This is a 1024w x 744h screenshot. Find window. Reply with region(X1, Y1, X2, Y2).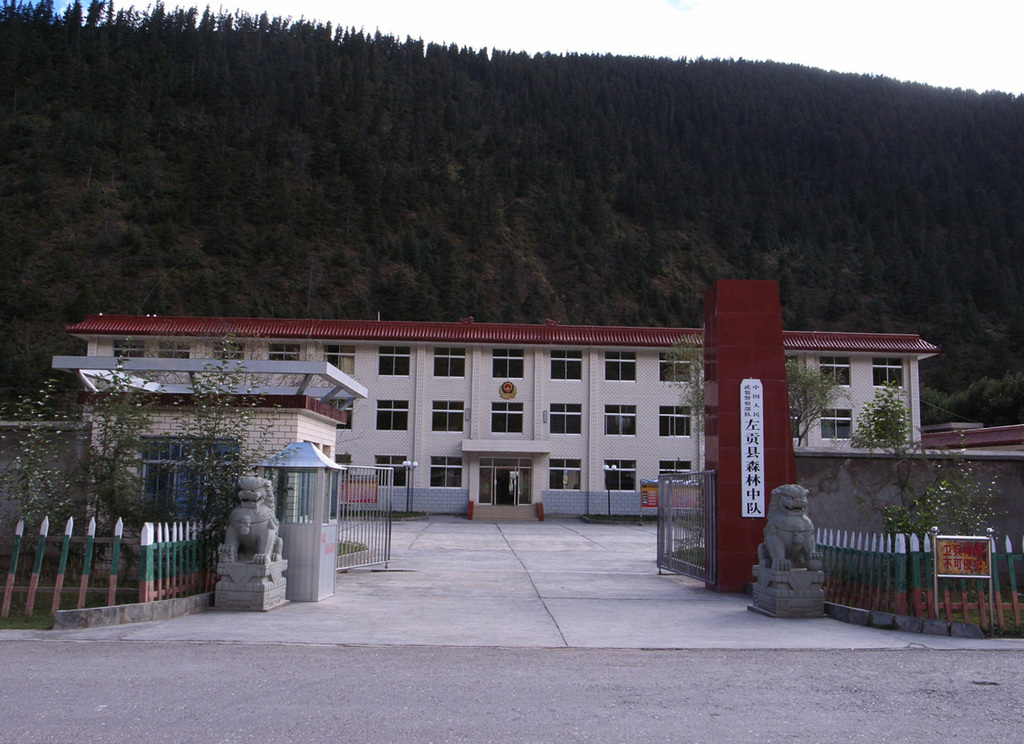
region(113, 340, 142, 357).
